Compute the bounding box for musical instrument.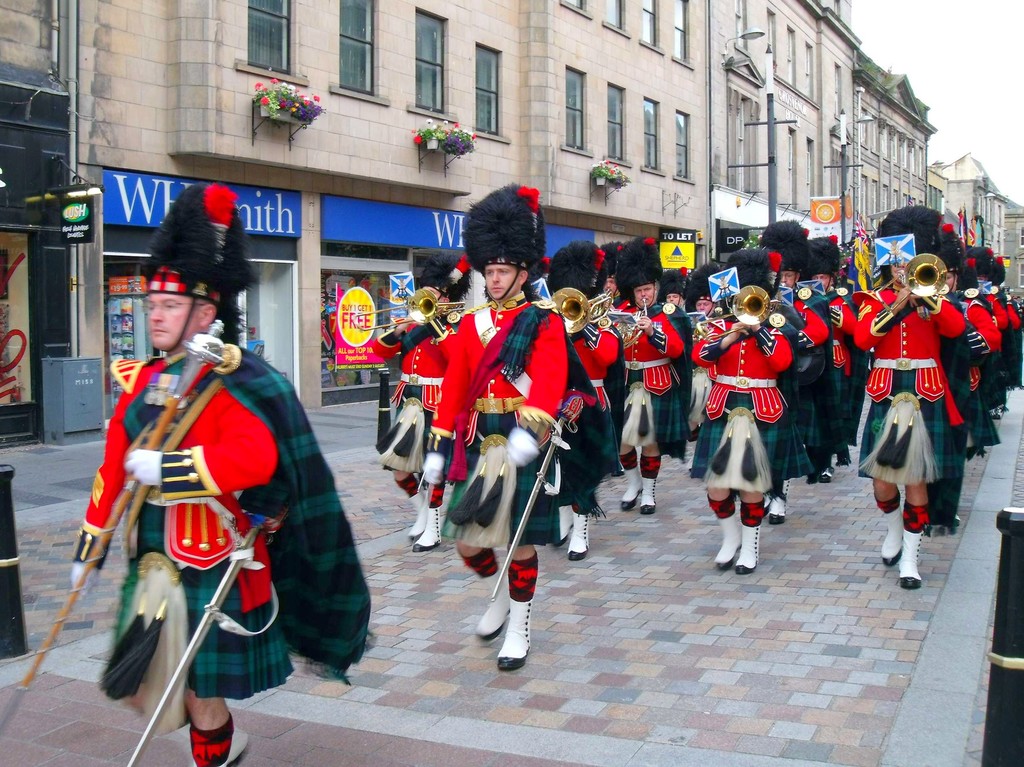
x1=0 y1=319 x2=237 y2=744.
